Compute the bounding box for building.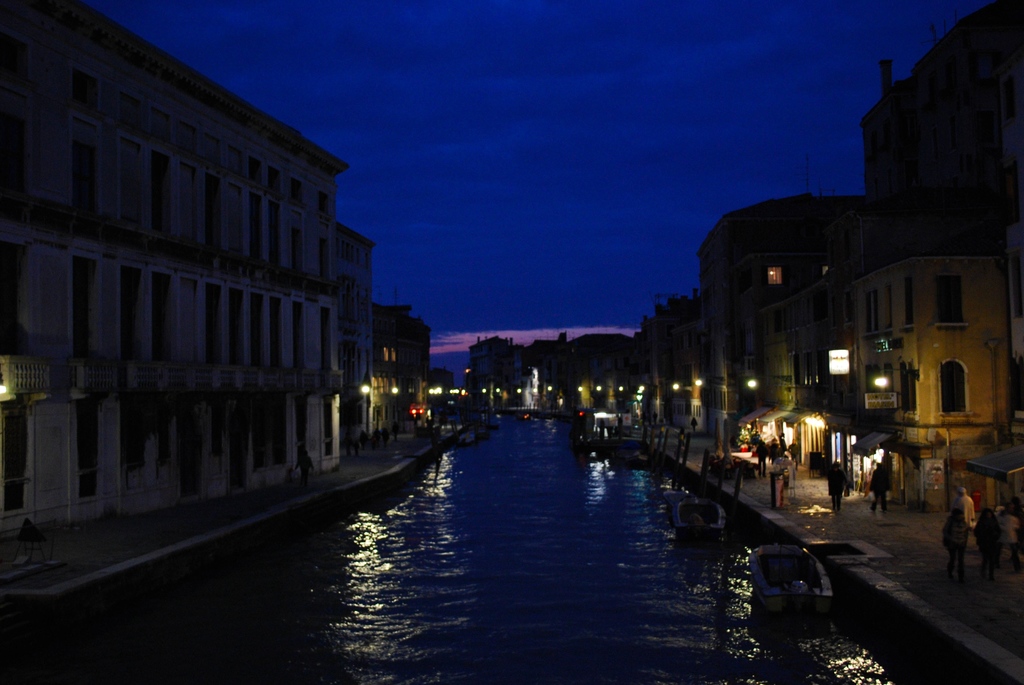
region(0, 0, 375, 534).
